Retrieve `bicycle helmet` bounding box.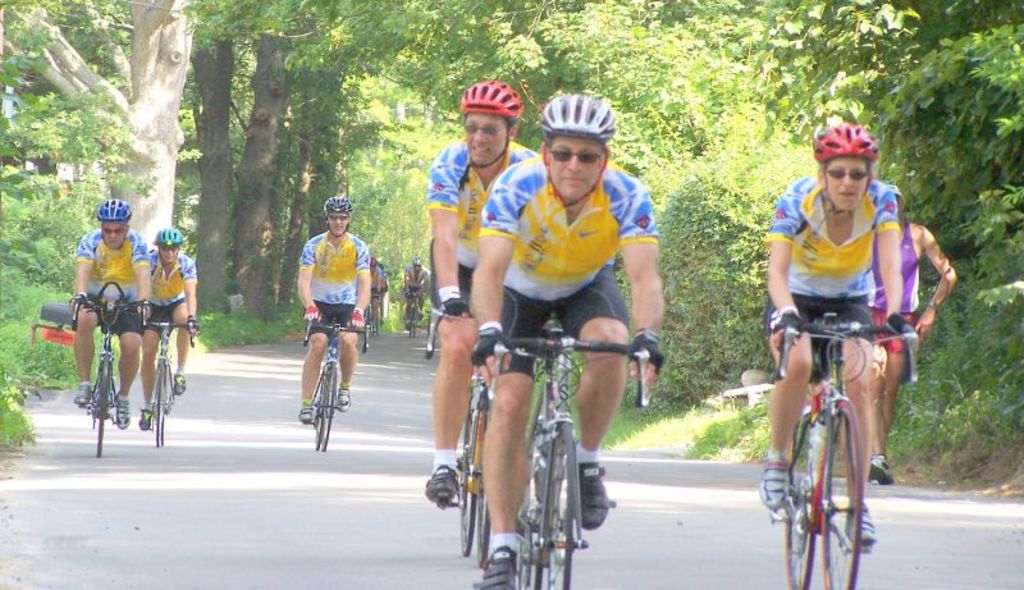
Bounding box: (x1=319, y1=195, x2=351, y2=220).
